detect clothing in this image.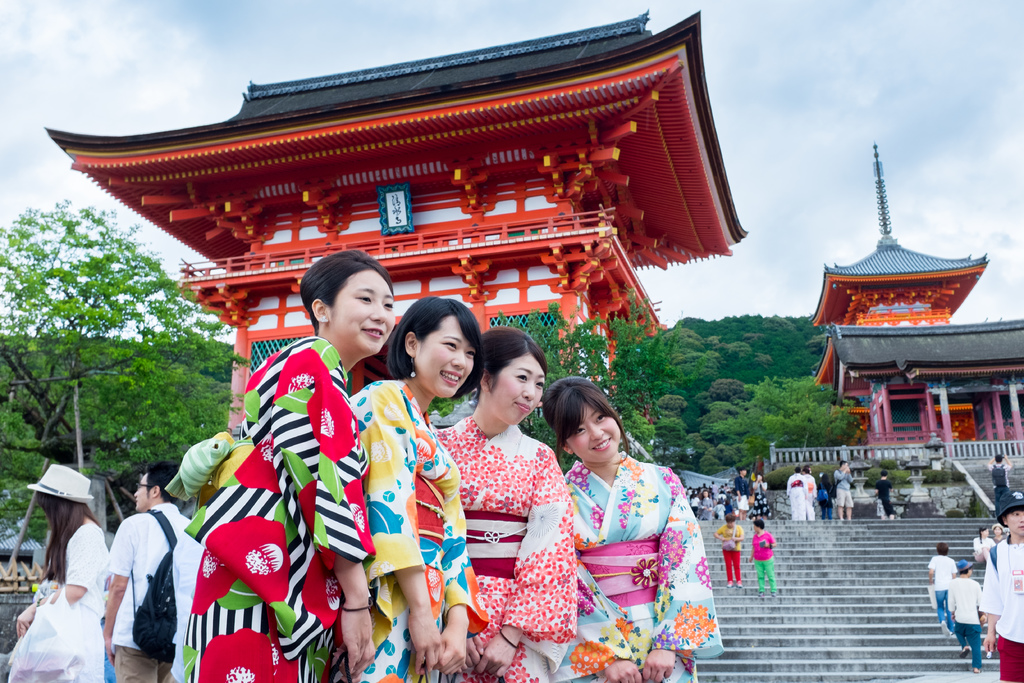
Detection: bbox=(971, 538, 995, 567).
